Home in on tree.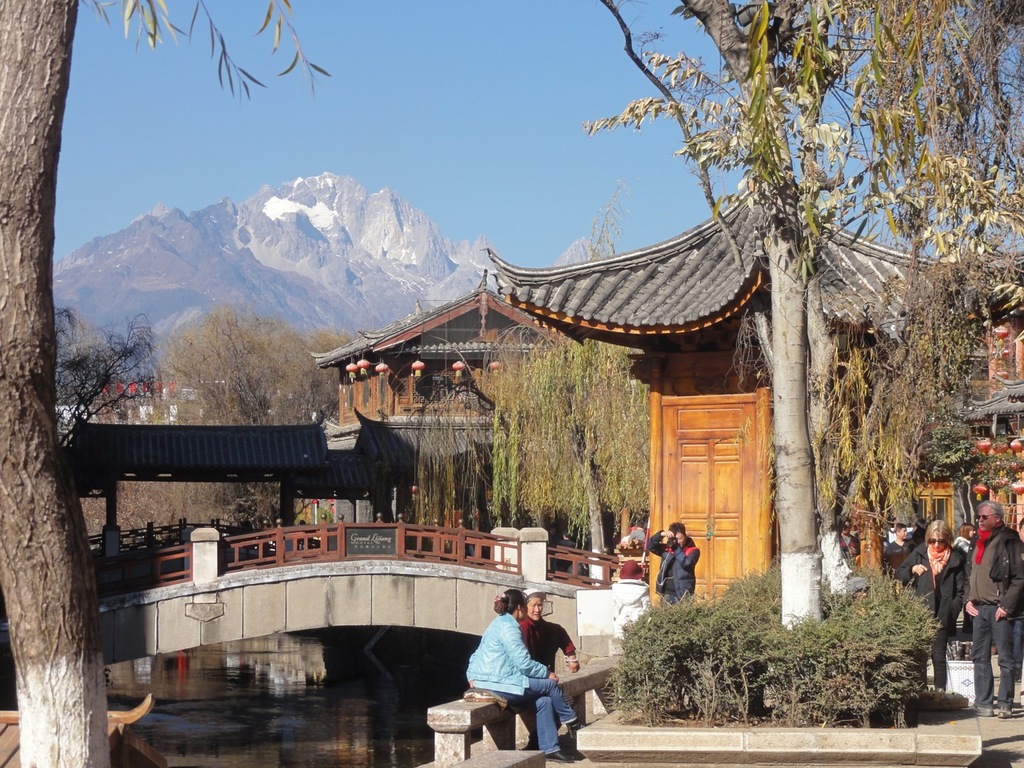
Homed in at 411 186 643 586.
